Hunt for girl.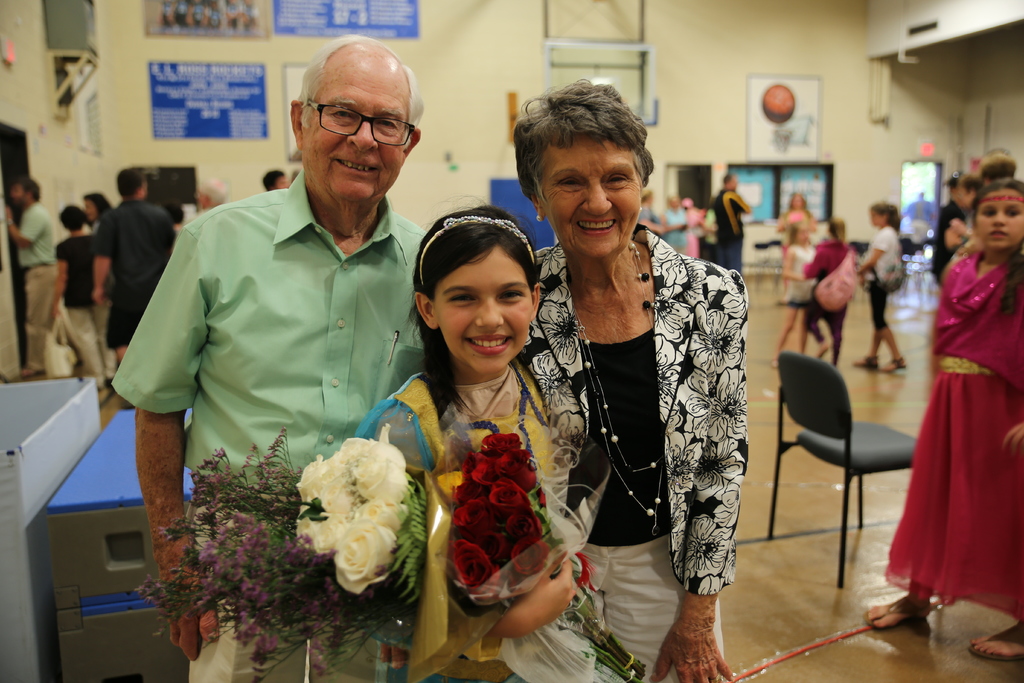
Hunted down at (x1=861, y1=176, x2=1023, y2=664).
